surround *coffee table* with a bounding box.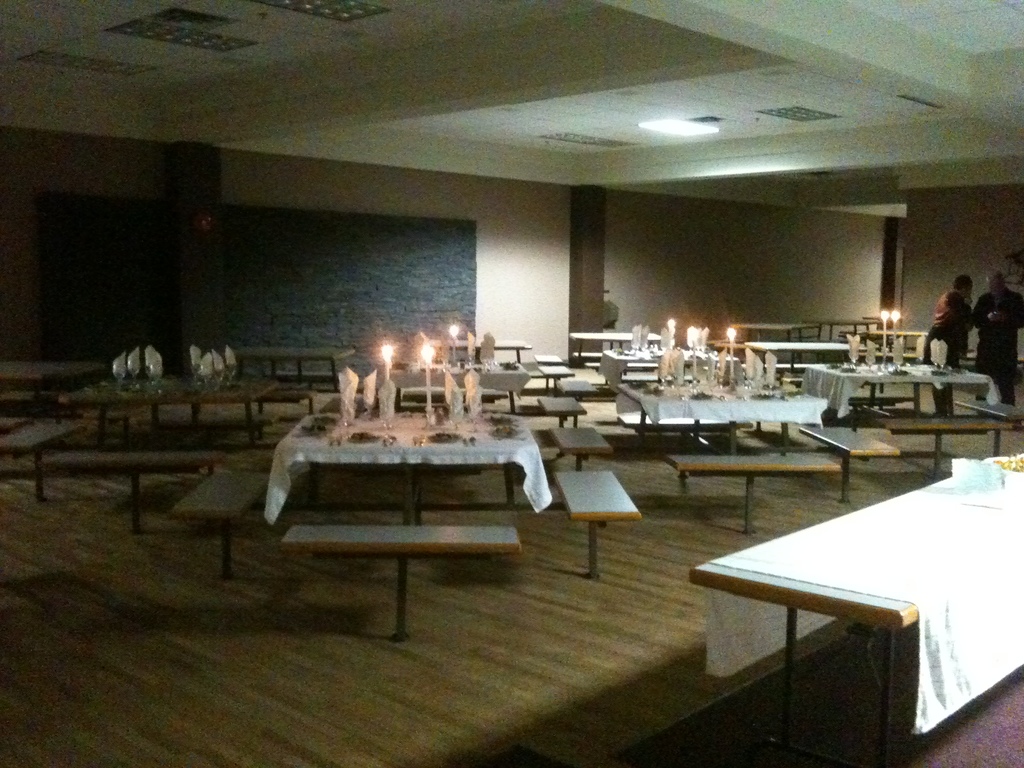
l=743, t=339, r=858, b=378.
